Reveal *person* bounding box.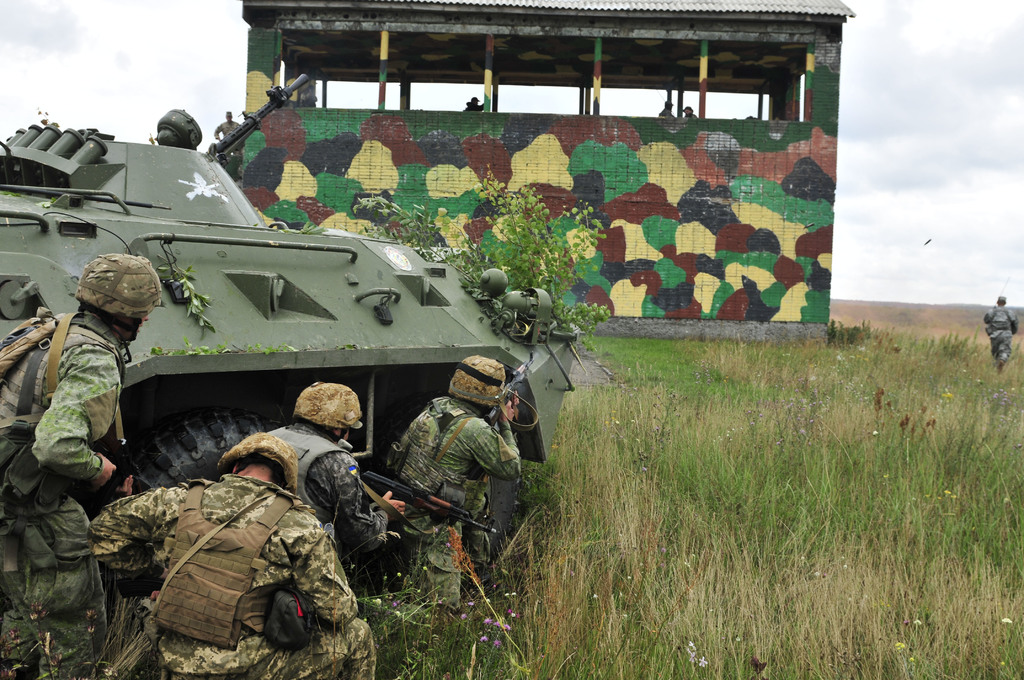
Revealed: <bbox>658, 102, 674, 119</bbox>.
